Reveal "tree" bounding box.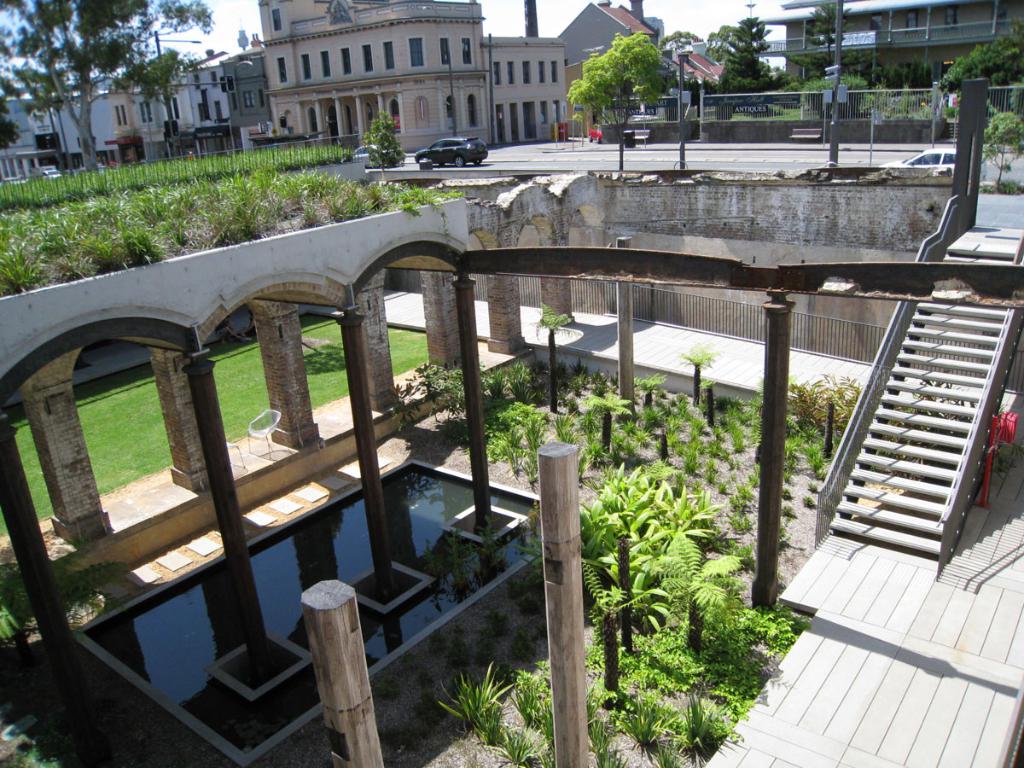
Revealed: BBox(122, 48, 193, 137).
